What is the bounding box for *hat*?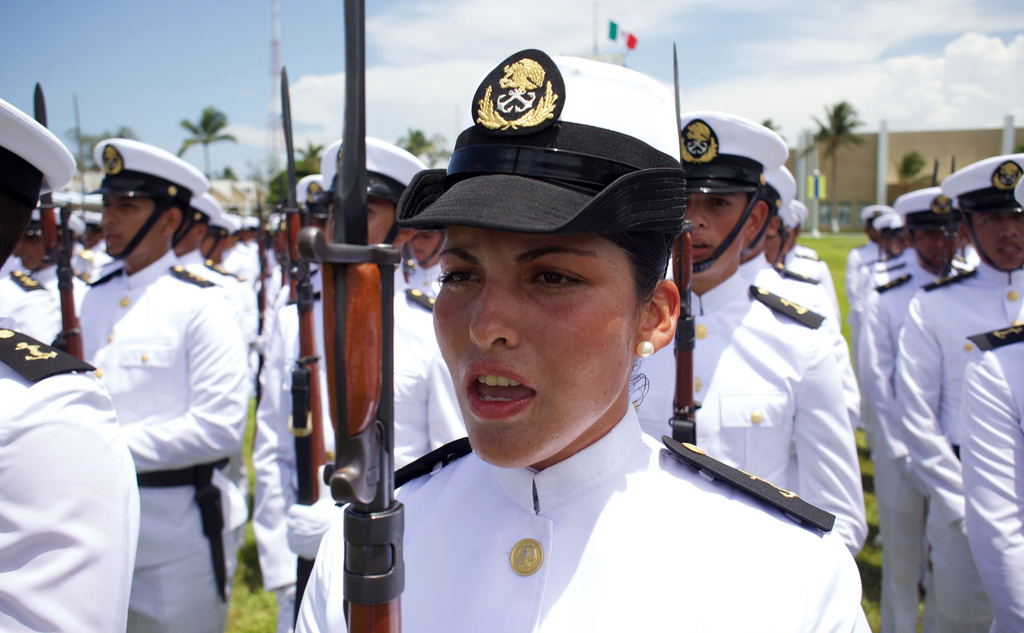
[x1=859, y1=209, x2=886, y2=220].
